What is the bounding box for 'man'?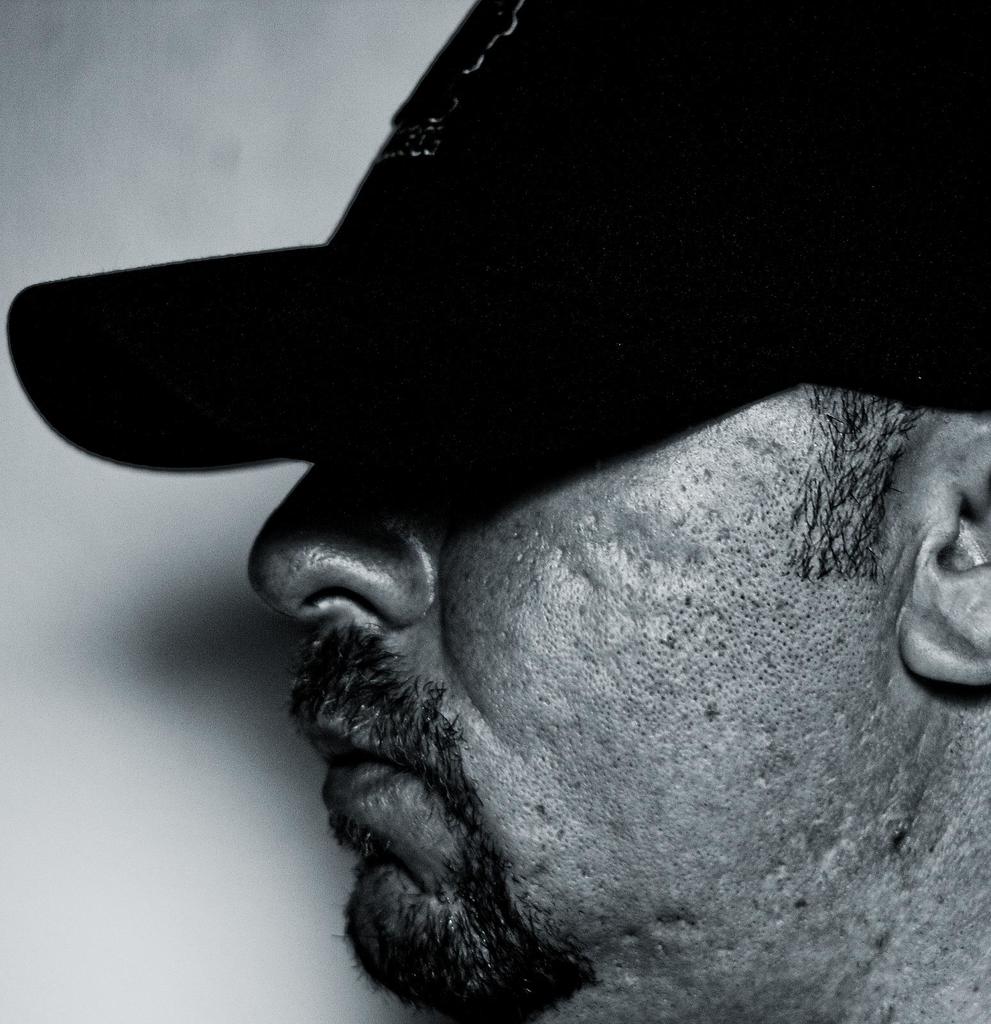
locate(51, 154, 990, 1004).
